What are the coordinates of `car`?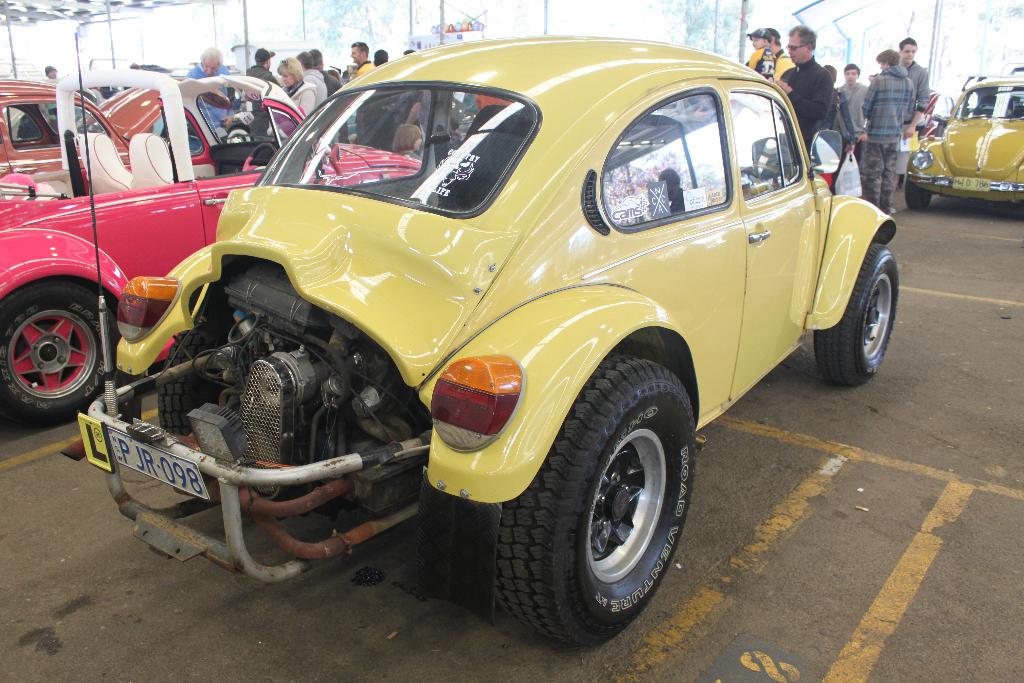
[x1=74, y1=30, x2=899, y2=646].
